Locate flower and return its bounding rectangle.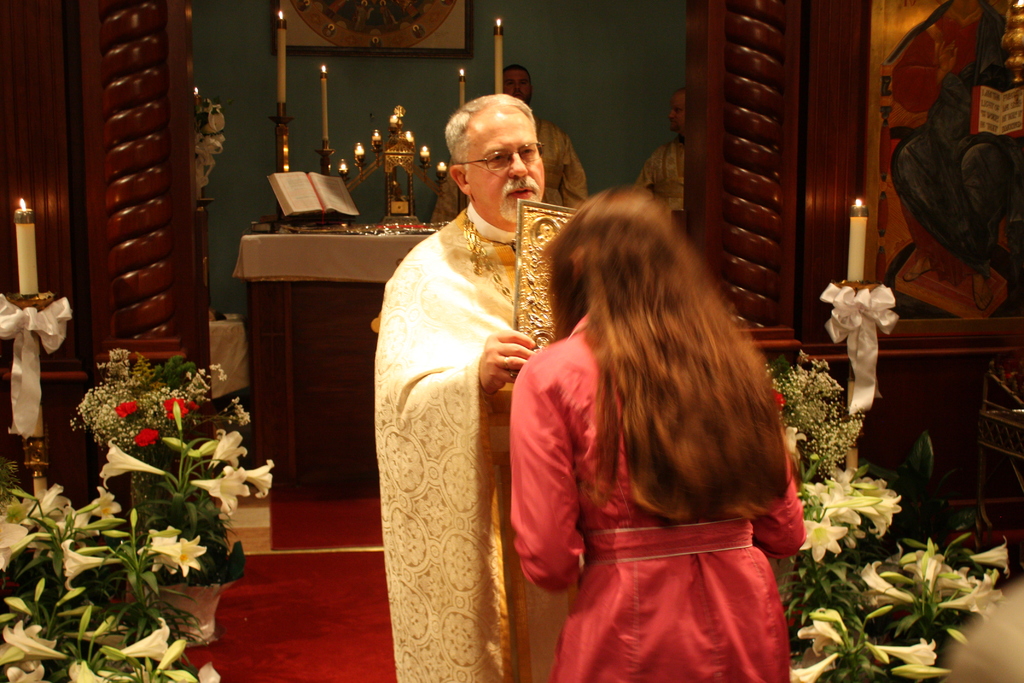
<bbox>113, 396, 140, 419</bbox>.
